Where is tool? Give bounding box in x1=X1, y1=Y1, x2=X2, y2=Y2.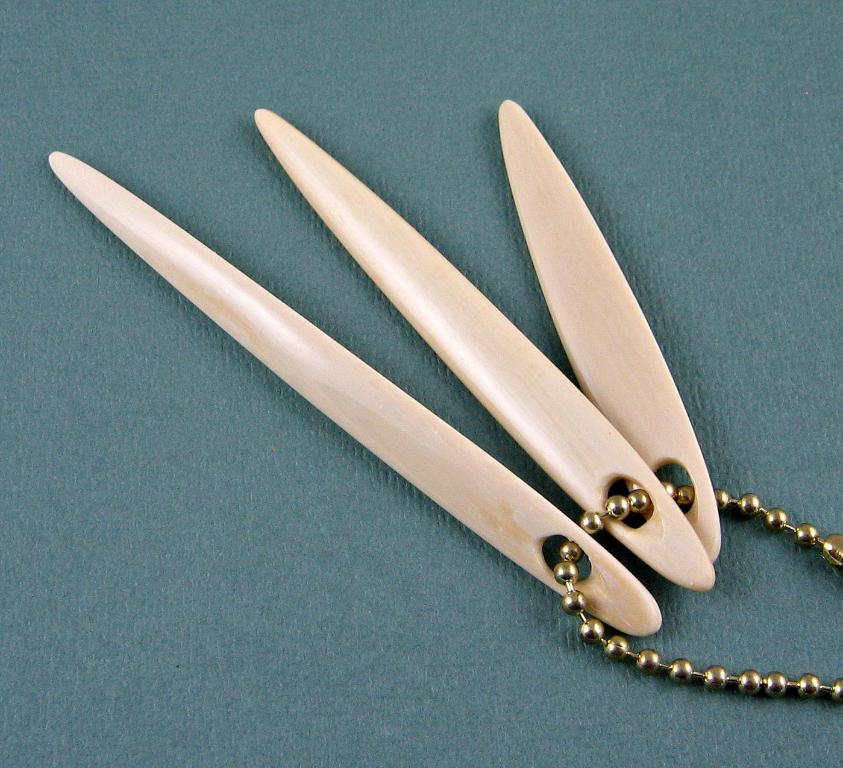
x1=28, y1=95, x2=731, y2=740.
